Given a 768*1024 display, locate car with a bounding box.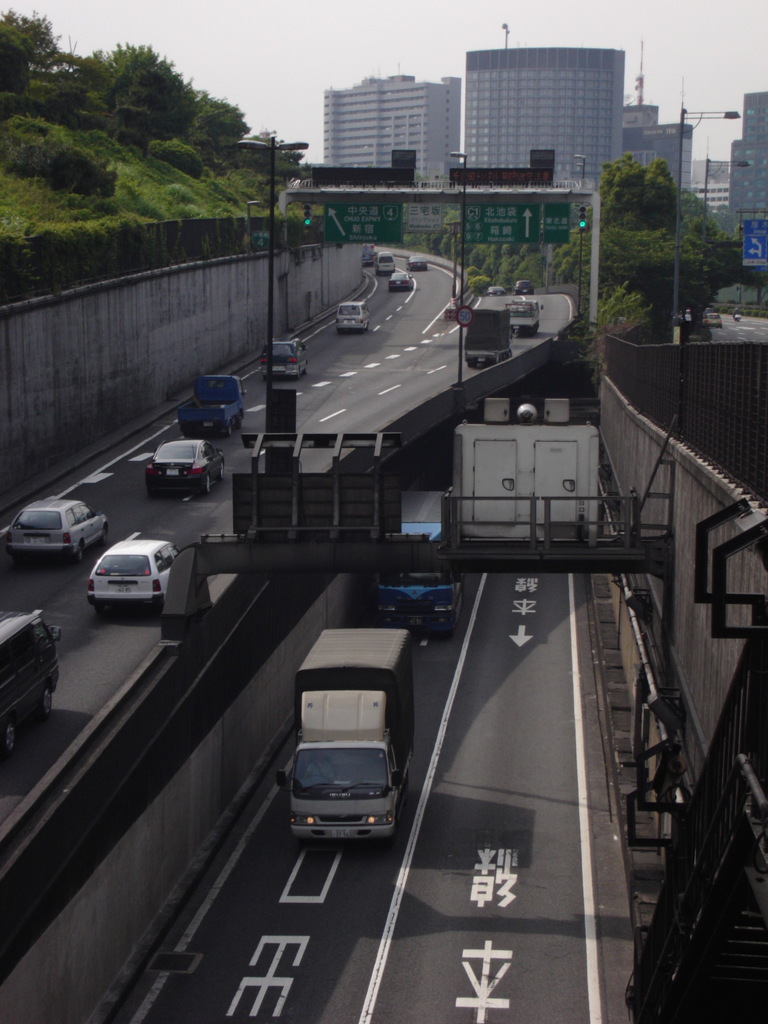
Located: x1=340, y1=300, x2=367, y2=332.
